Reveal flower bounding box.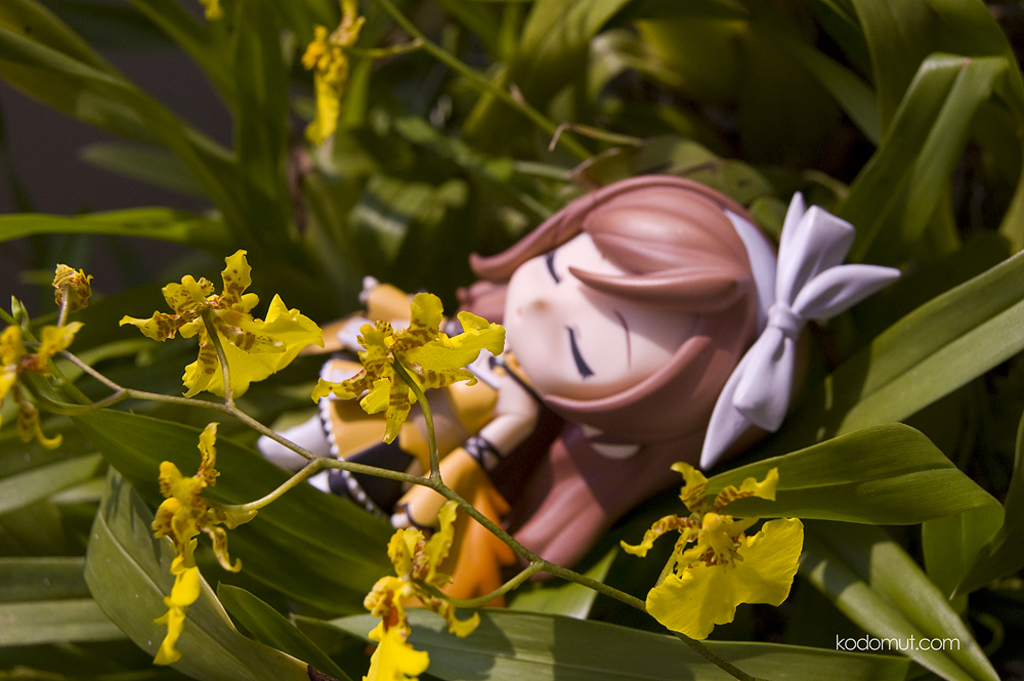
Revealed: locate(331, 288, 513, 448).
